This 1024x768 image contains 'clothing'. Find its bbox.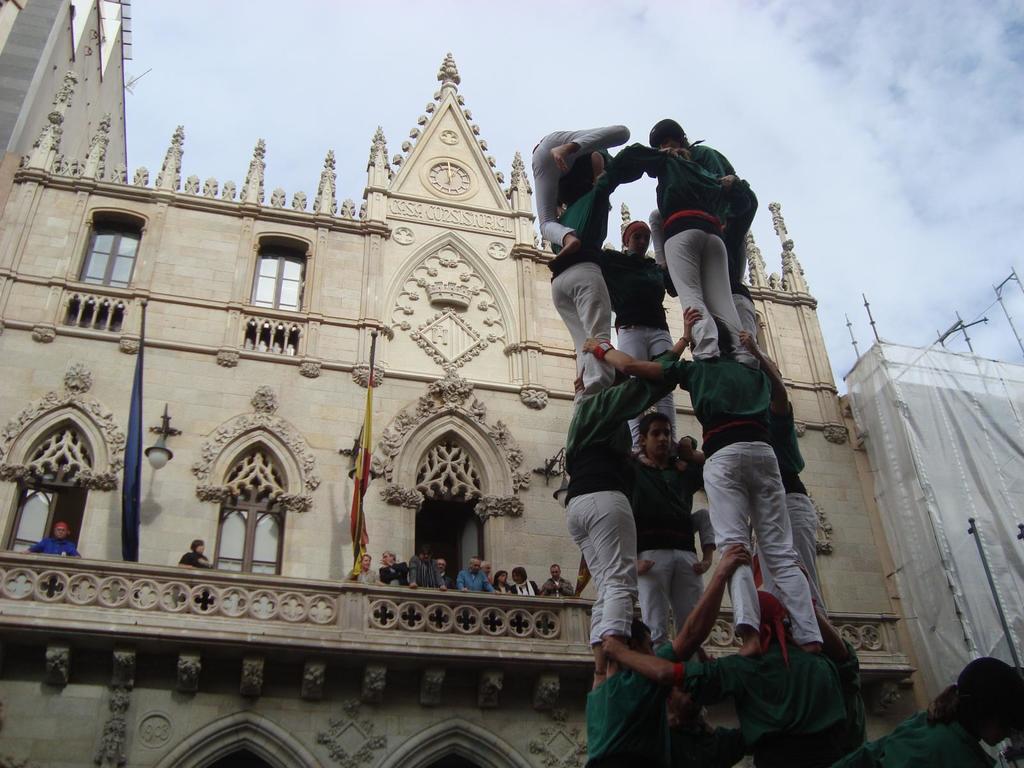
459 566 492 591.
